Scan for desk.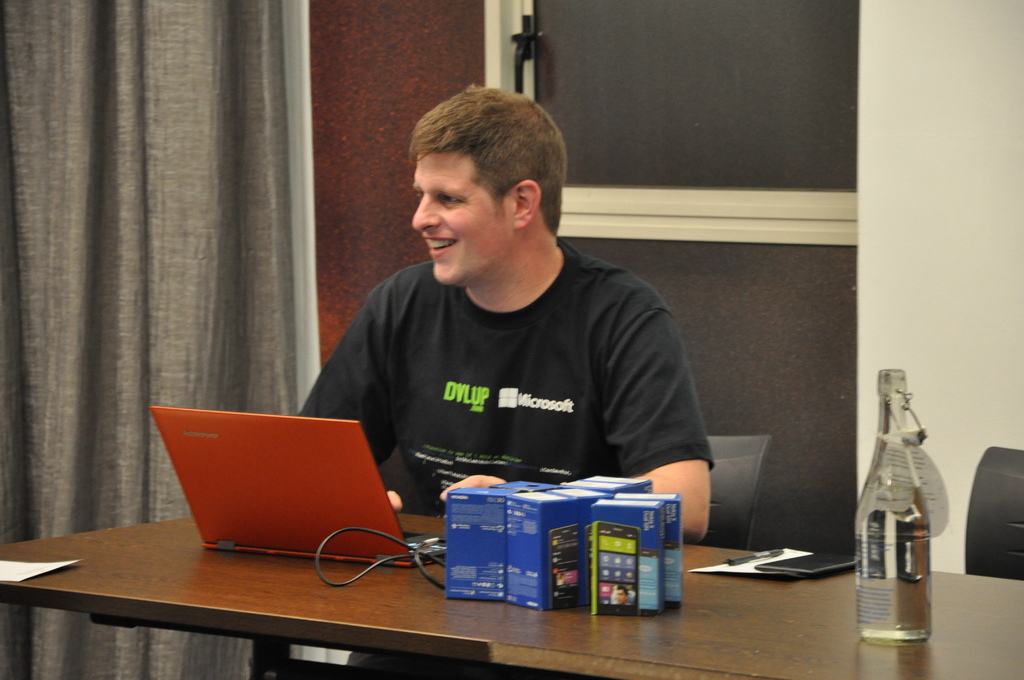
Scan result: 0:512:1023:679.
